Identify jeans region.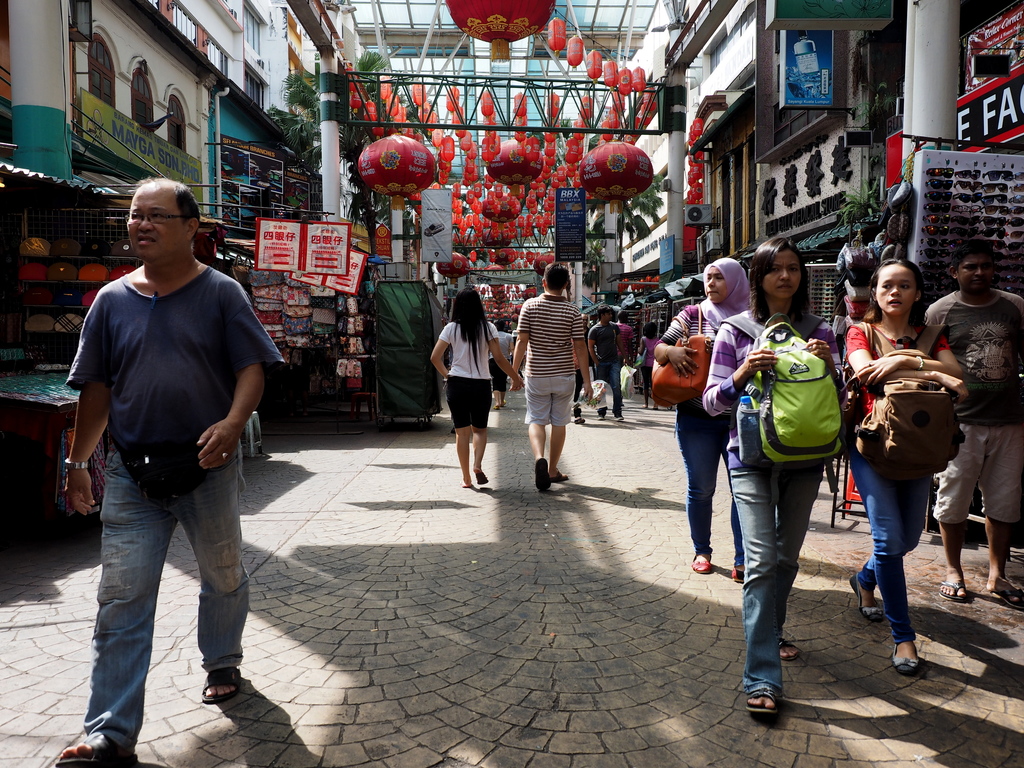
Region: box=[852, 447, 934, 644].
